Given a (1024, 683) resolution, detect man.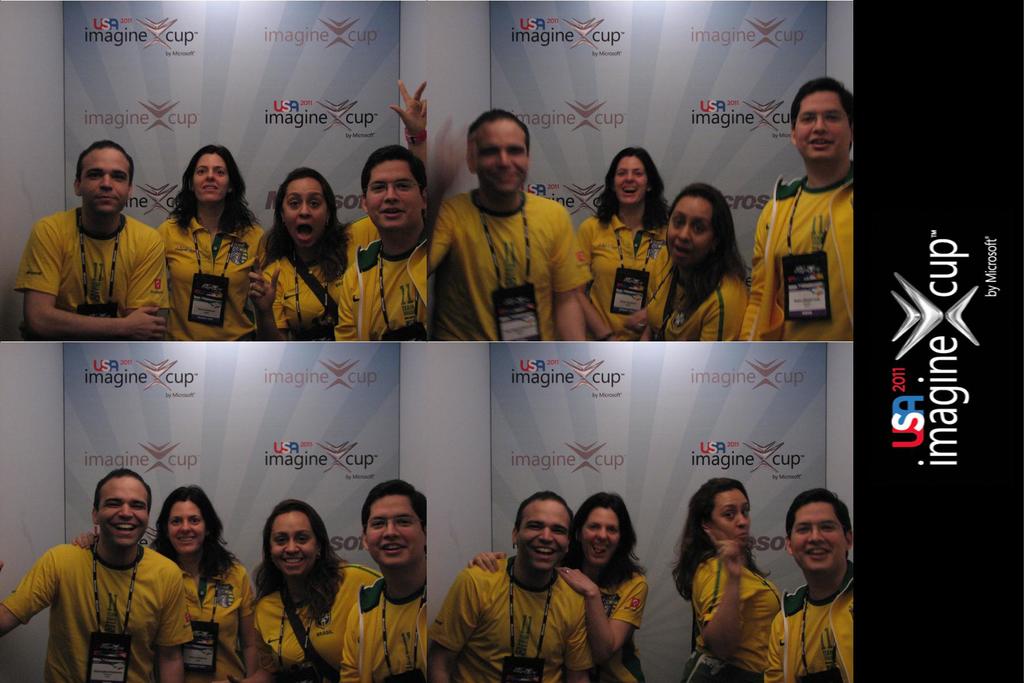
x1=333, y1=142, x2=435, y2=341.
